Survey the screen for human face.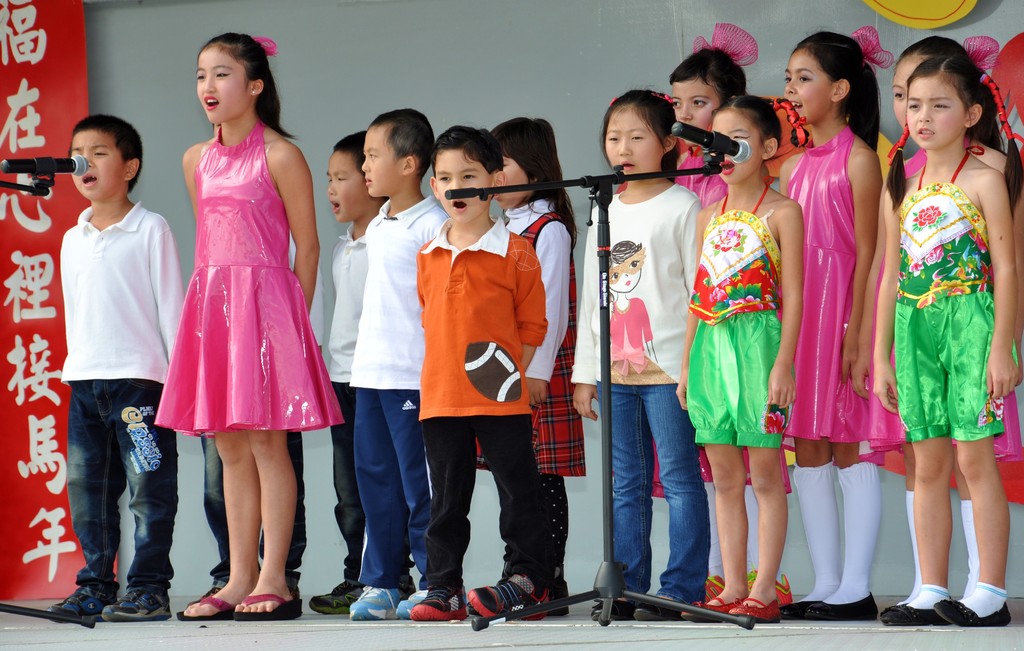
Survey found: 602 105 667 175.
